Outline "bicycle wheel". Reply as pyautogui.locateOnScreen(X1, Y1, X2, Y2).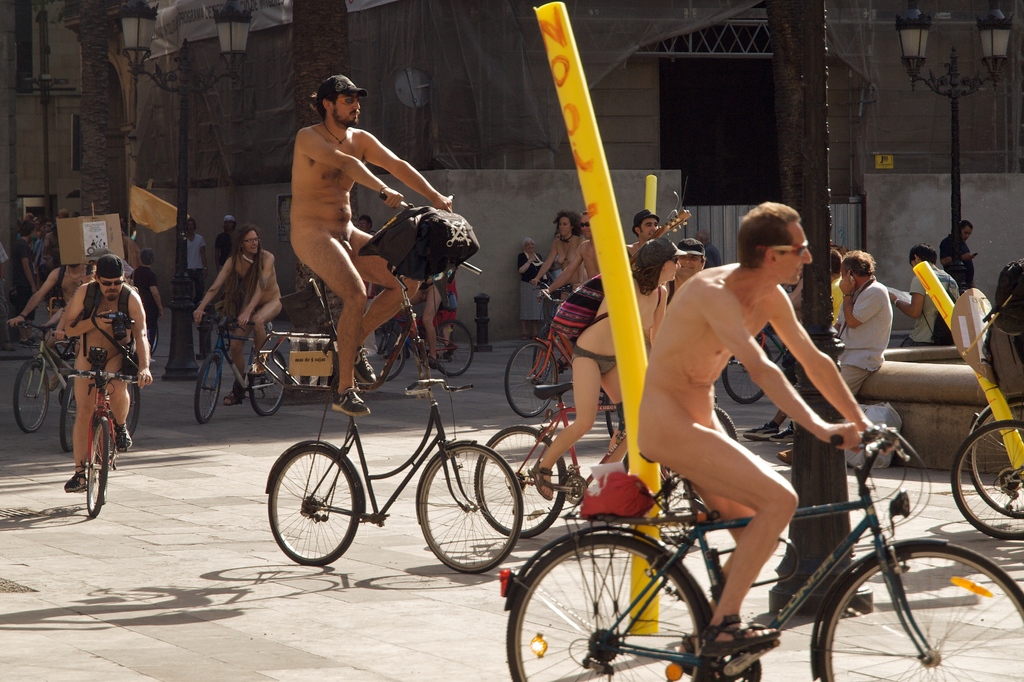
pyautogui.locateOnScreen(721, 330, 774, 407).
